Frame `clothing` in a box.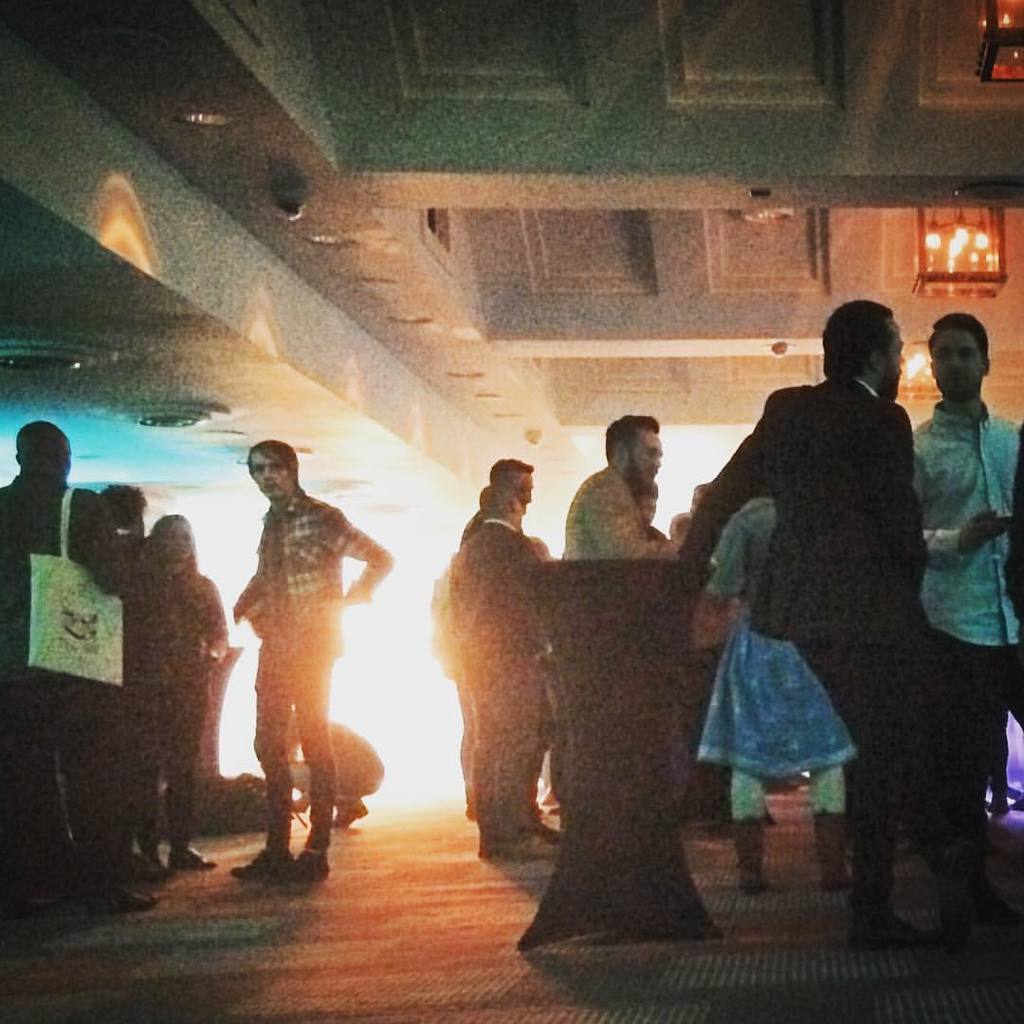
675, 379, 1023, 908.
